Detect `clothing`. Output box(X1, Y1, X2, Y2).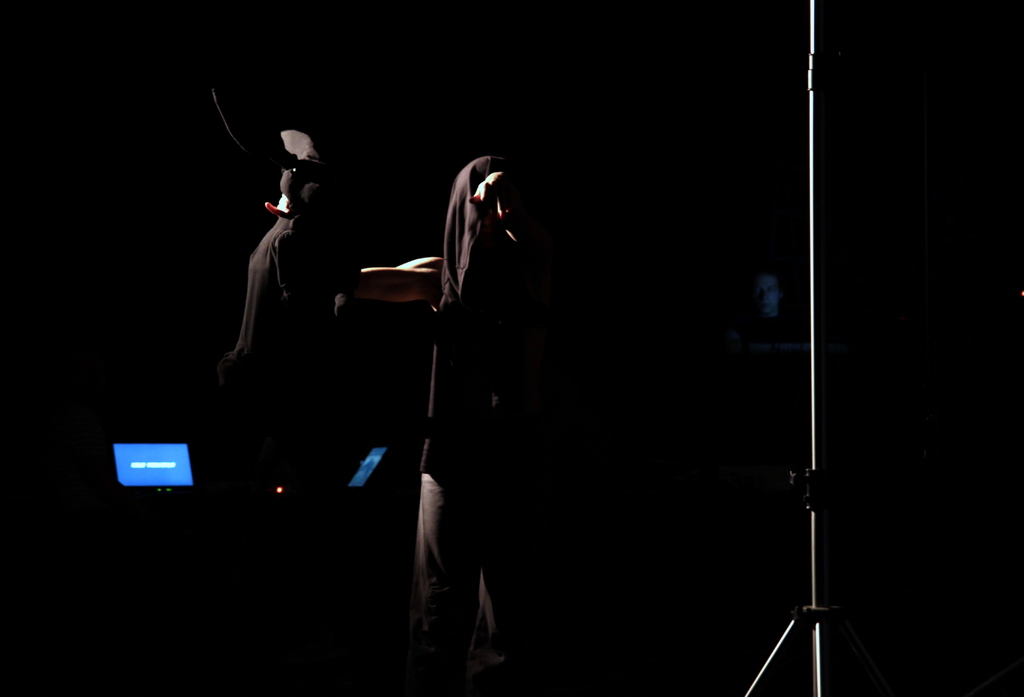
box(414, 158, 548, 696).
